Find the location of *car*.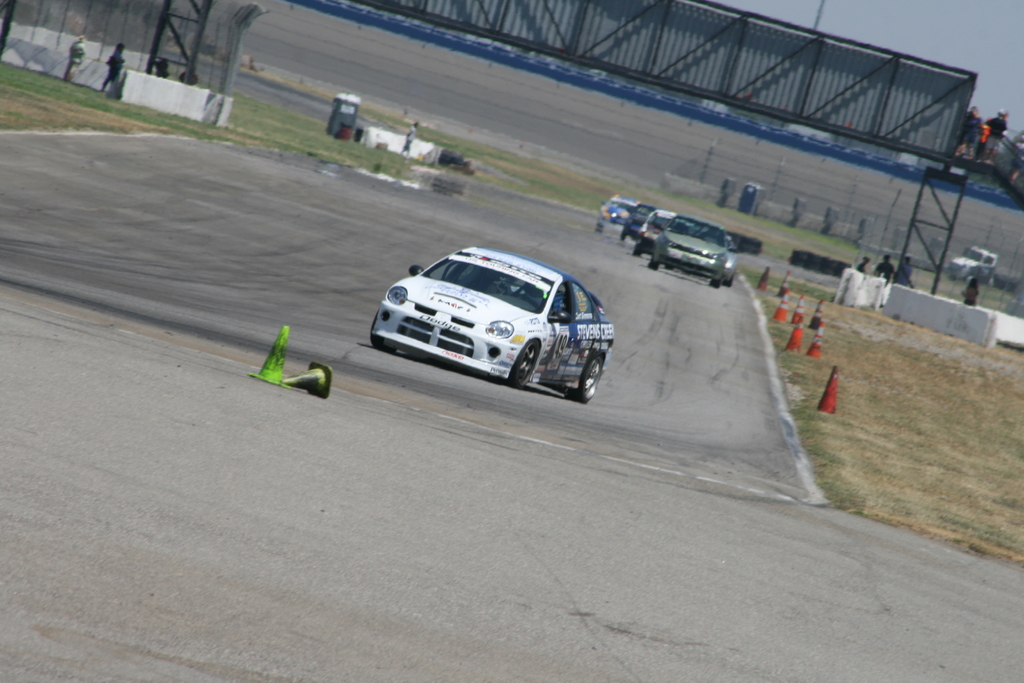
Location: pyautogui.locateOnScreen(342, 242, 613, 399).
